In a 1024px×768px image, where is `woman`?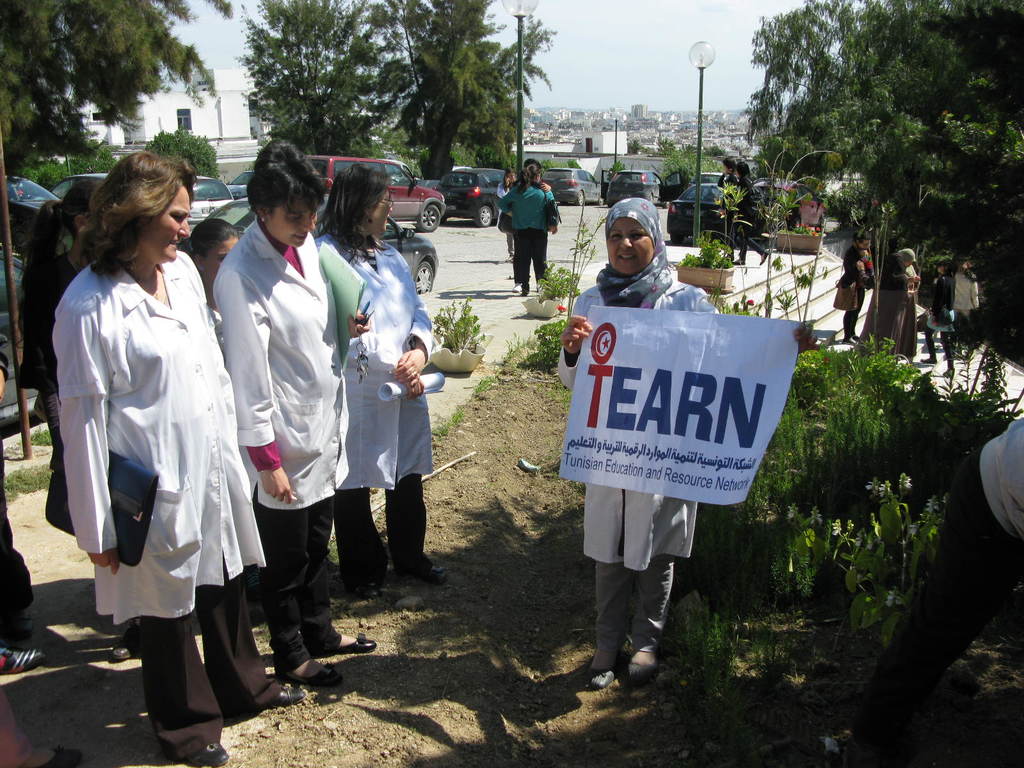
box=[496, 167, 520, 259].
